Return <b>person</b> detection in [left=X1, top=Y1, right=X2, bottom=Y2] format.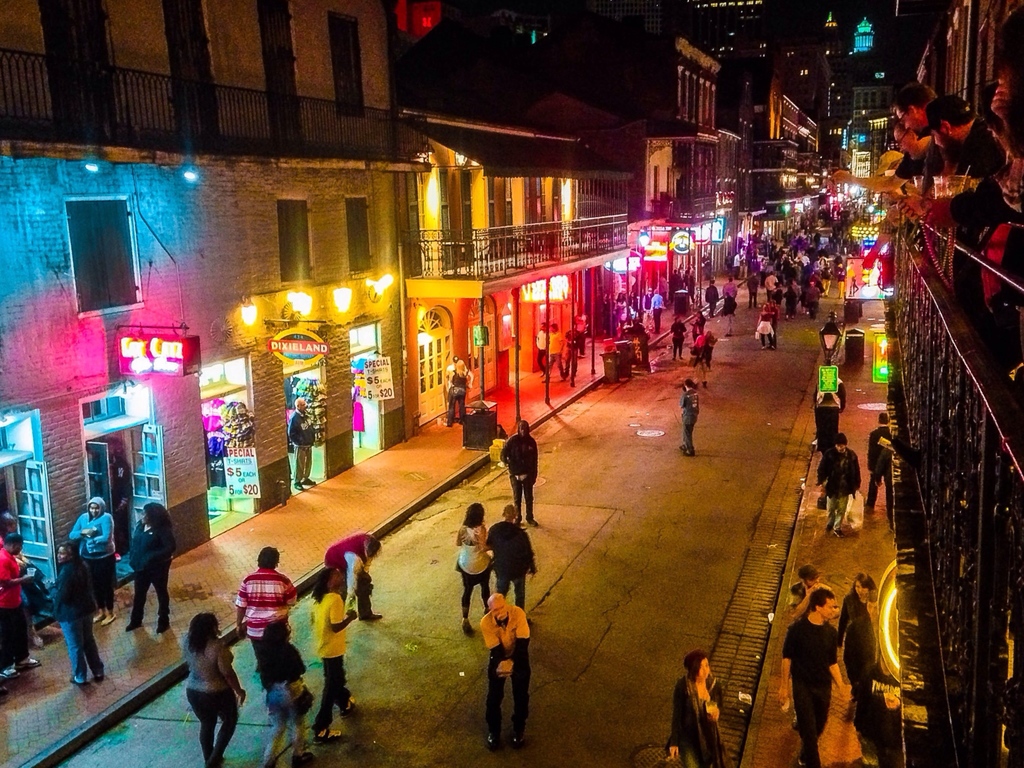
[left=484, top=503, right=540, bottom=622].
